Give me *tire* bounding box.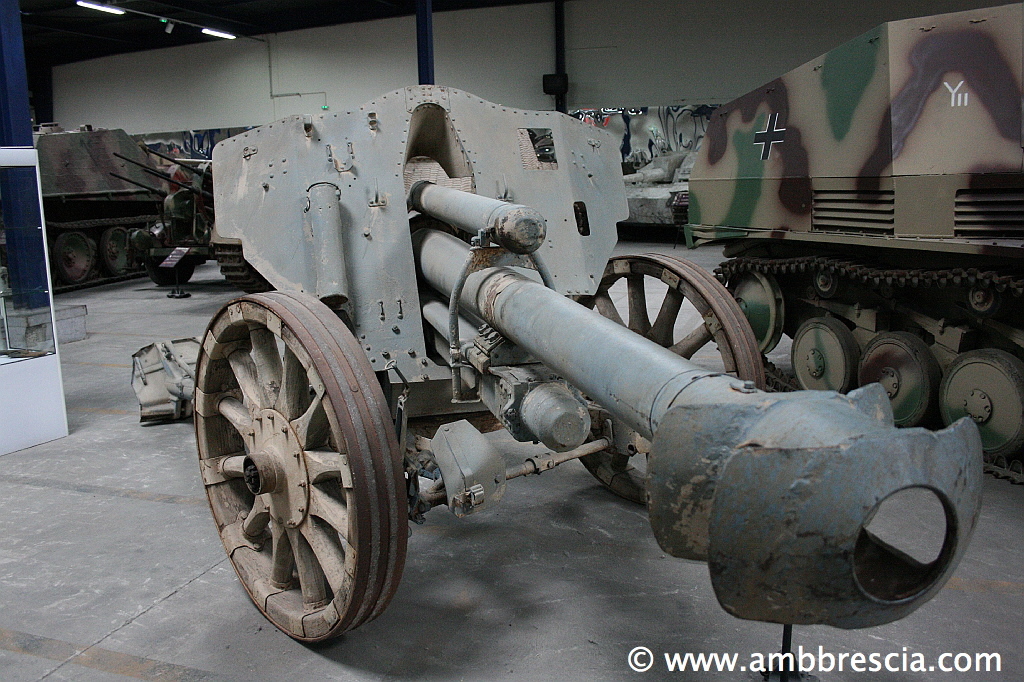
box(207, 244, 270, 293).
